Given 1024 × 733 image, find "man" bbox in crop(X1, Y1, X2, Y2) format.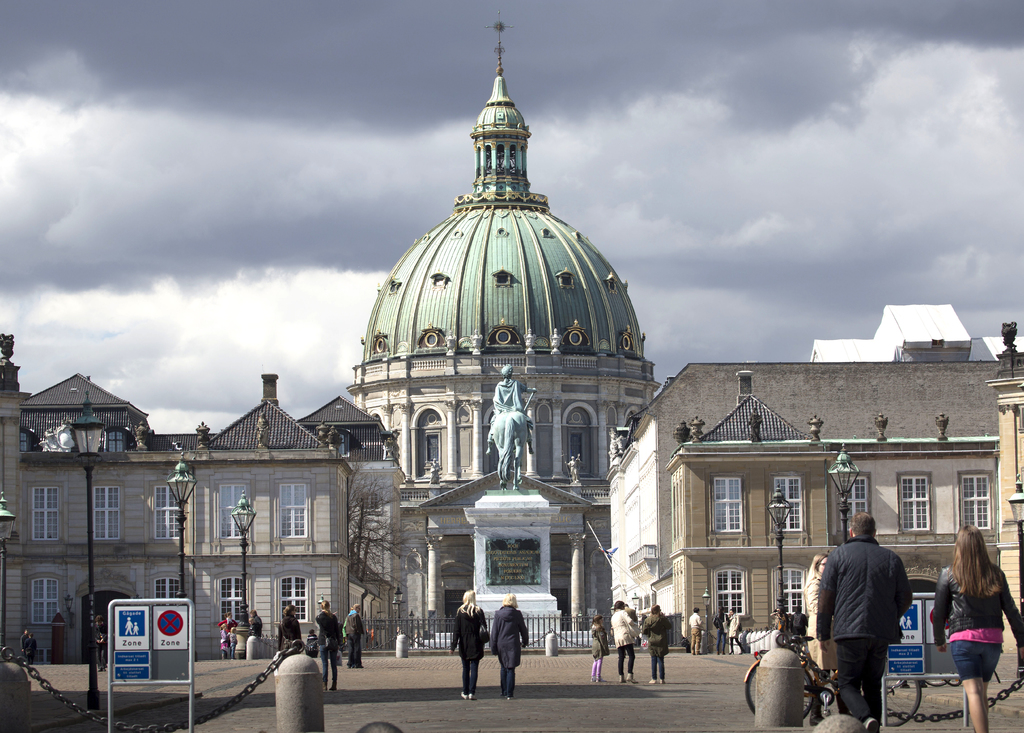
crop(488, 364, 543, 458).
